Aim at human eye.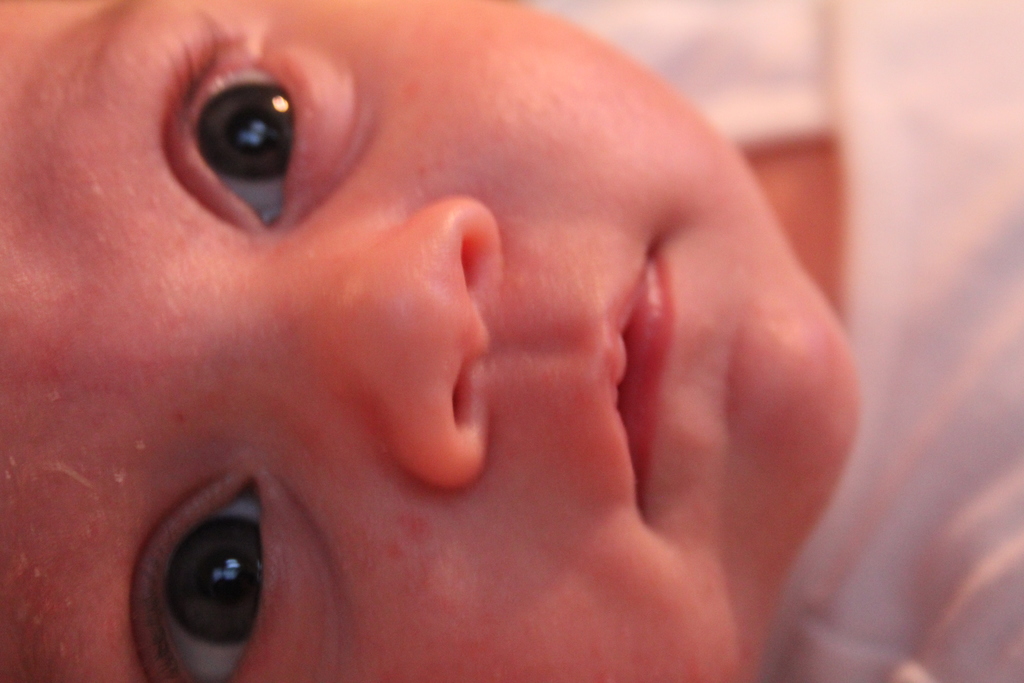
Aimed at <bbox>132, 456, 291, 682</bbox>.
